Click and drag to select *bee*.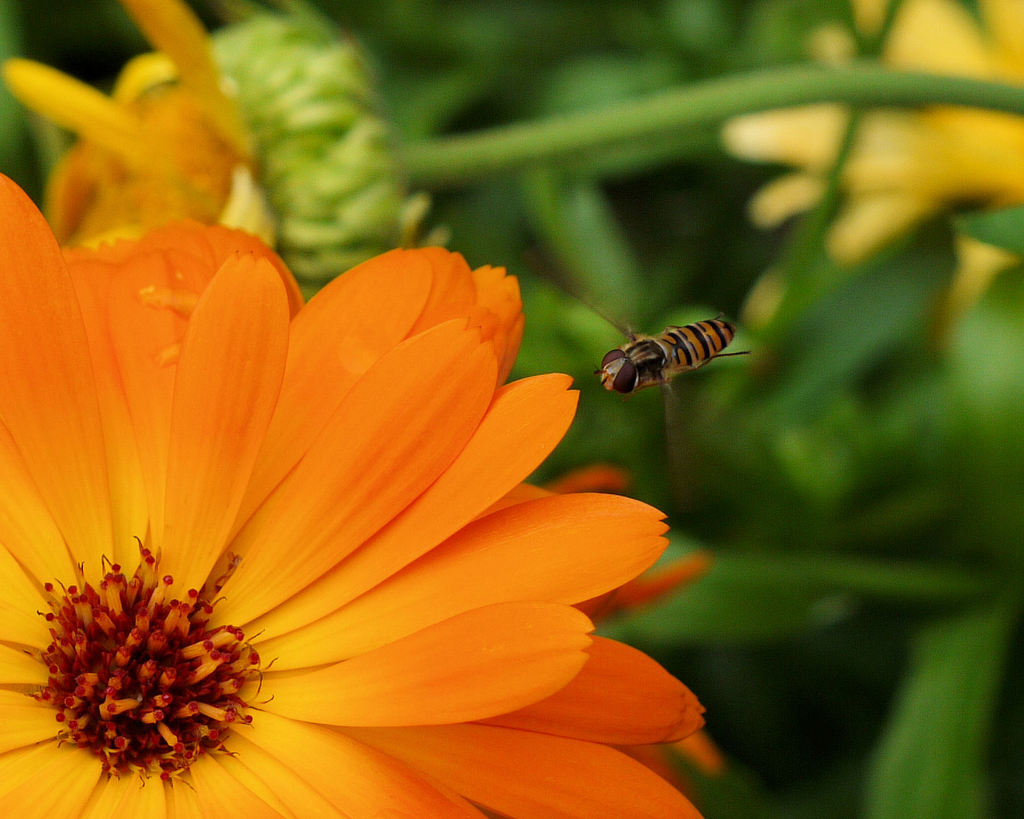
Selection: x1=525, y1=251, x2=754, y2=509.
